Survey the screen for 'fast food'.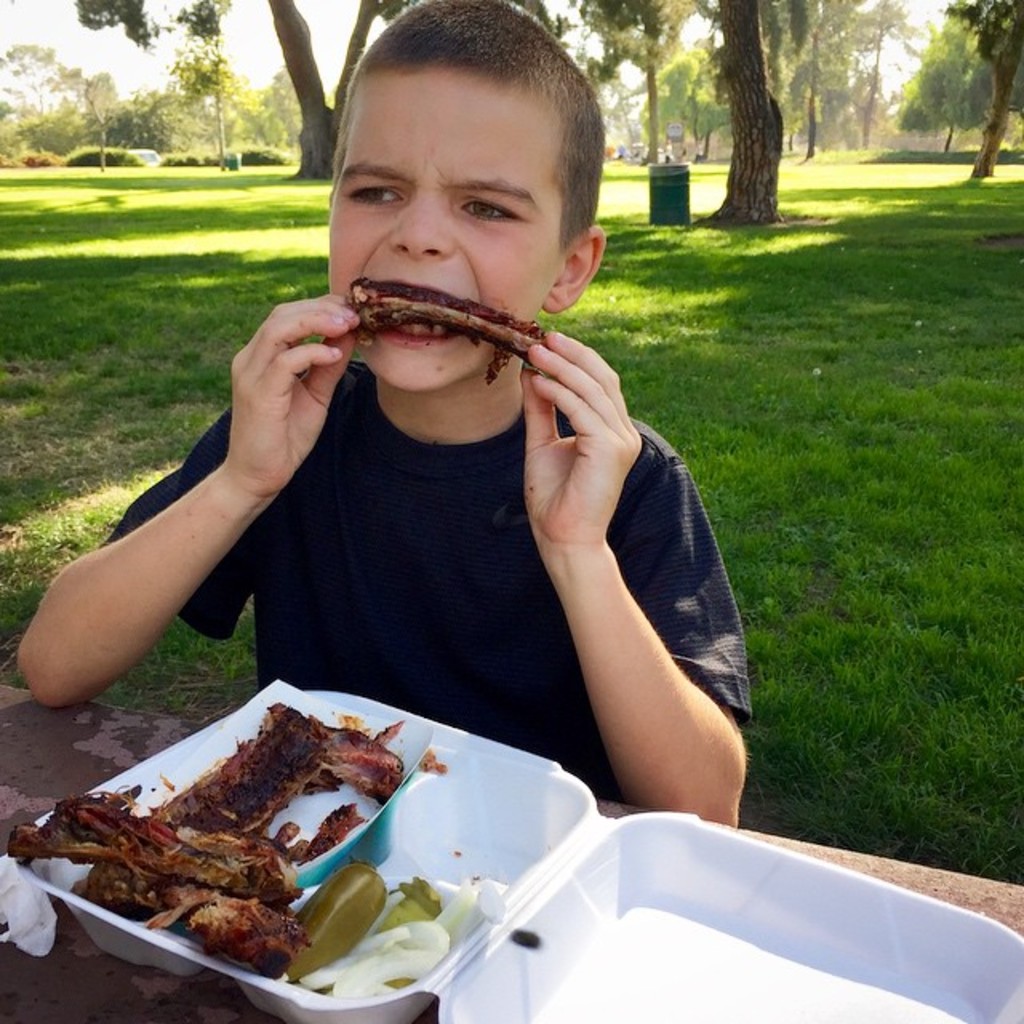
Survey found: {"left": 349, "top": 282, "right": 549, "bottom": 374}.
